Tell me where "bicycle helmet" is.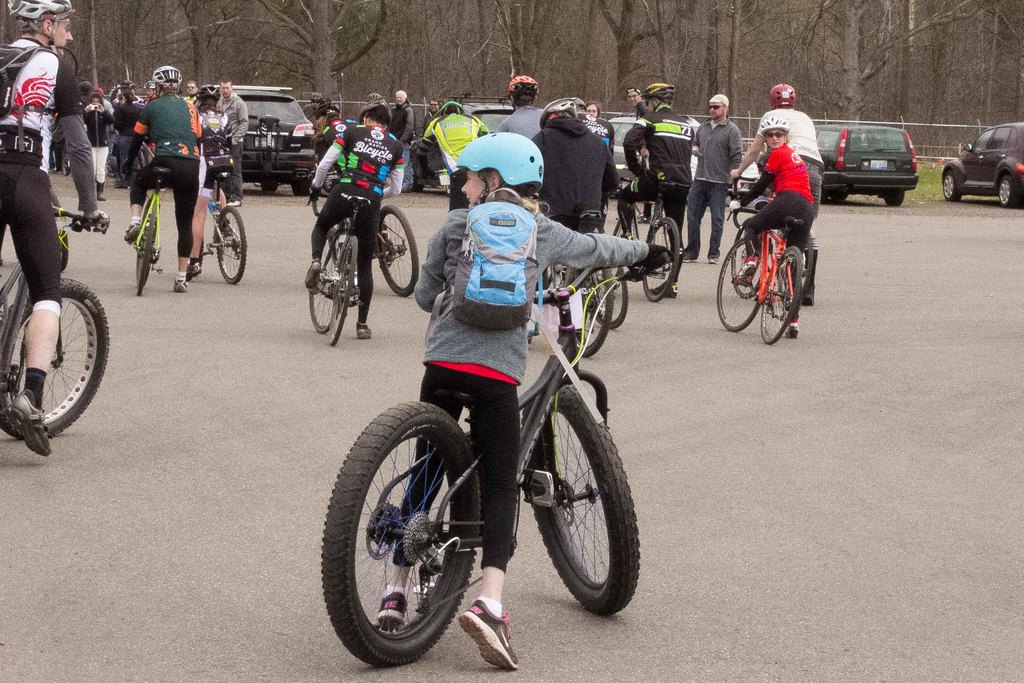
"bicycle helmet" is at 769 86 796 104.
